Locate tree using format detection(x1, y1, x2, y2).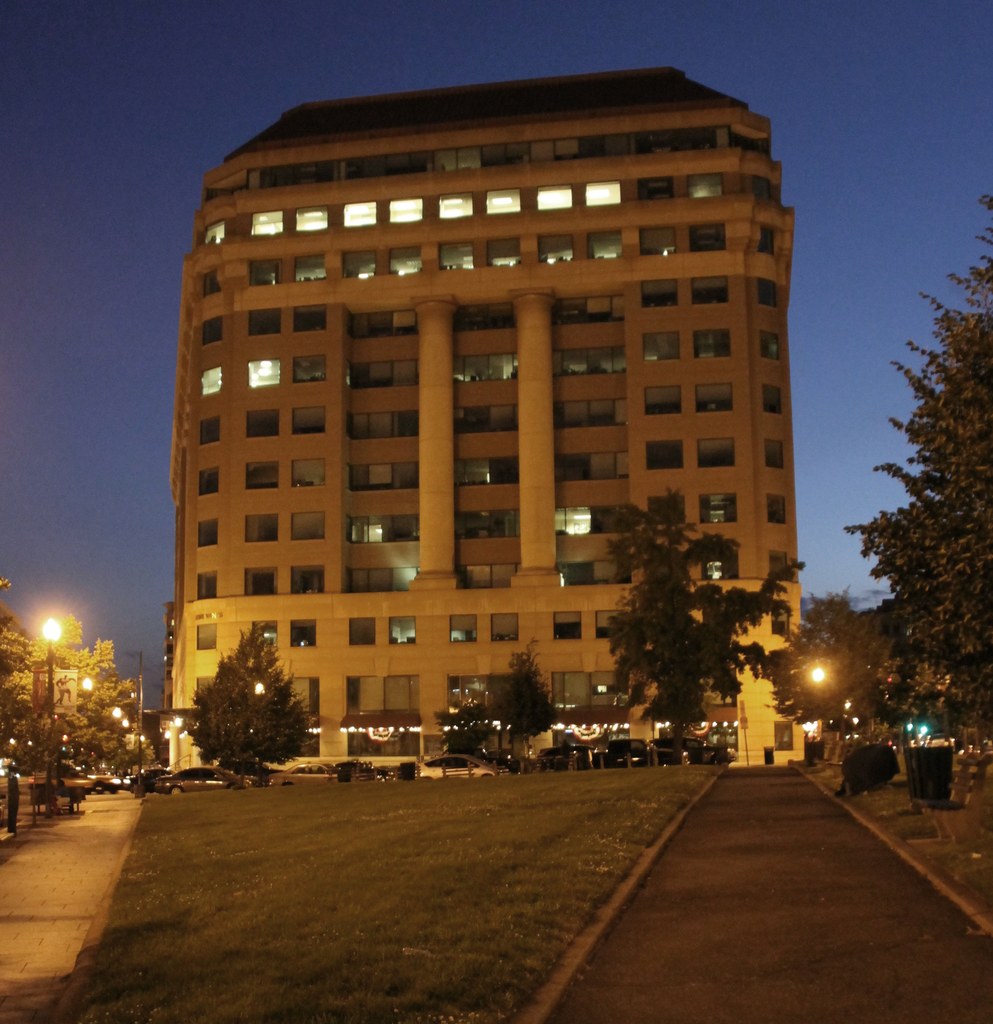
detection(837, 196, 992, 755).
